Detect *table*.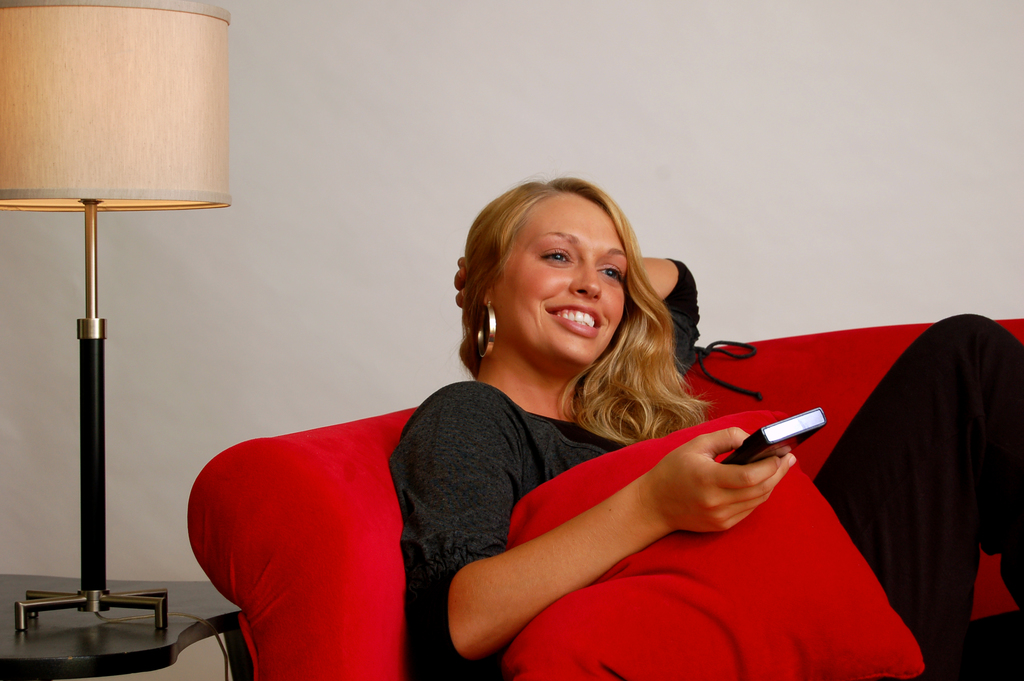
Detected at bbox(0, 575, 246, 680).
